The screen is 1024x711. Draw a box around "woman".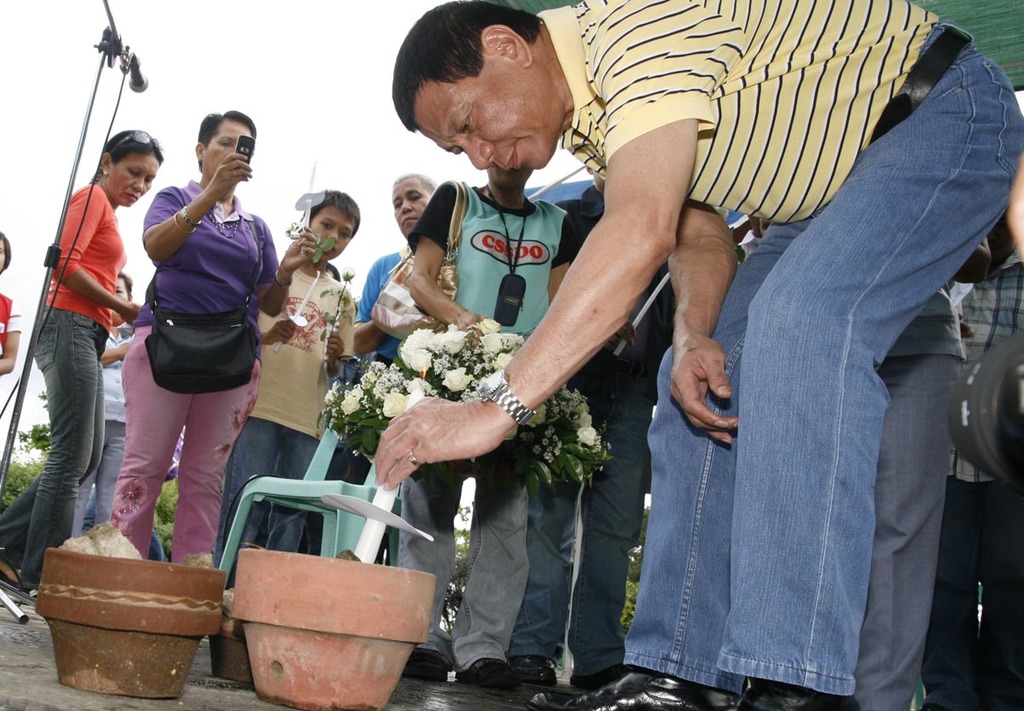
rect(406, 156, 570, 687).
